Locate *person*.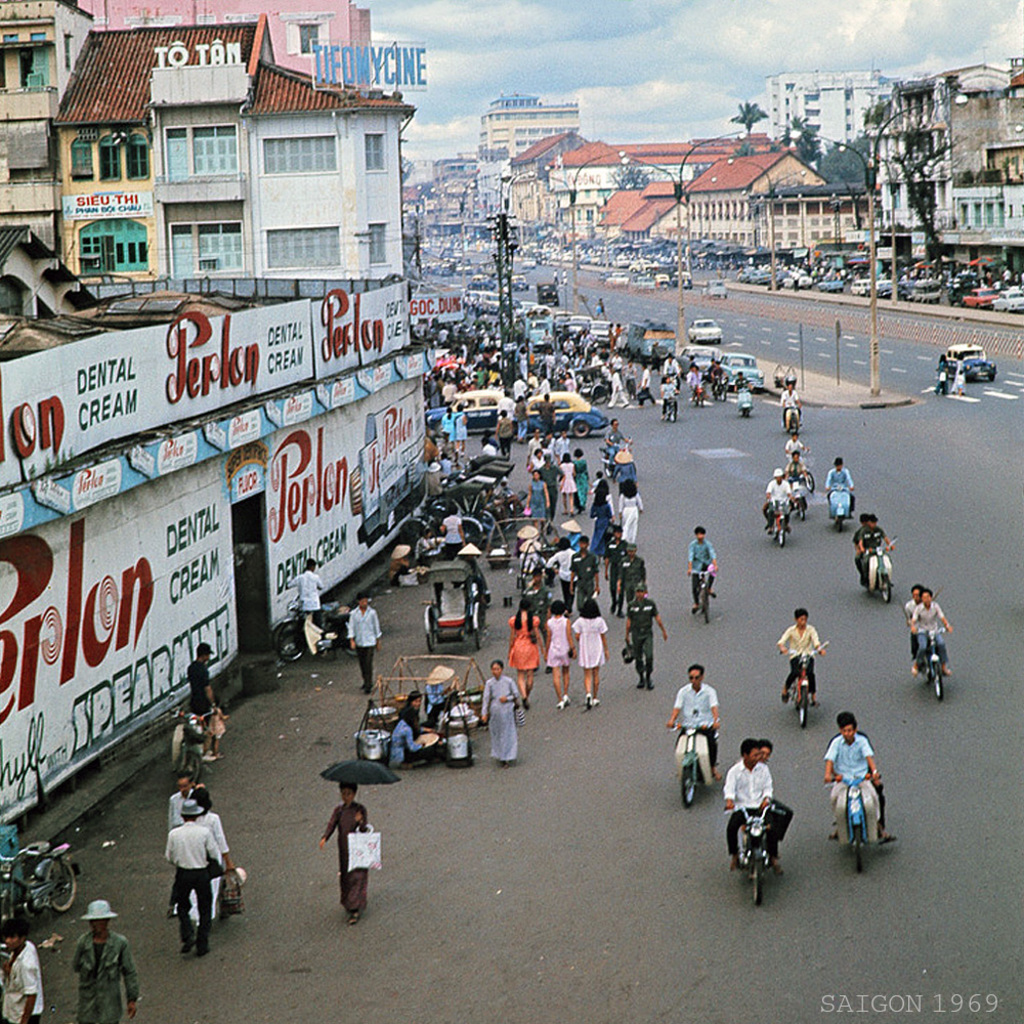
Bounding box: x1=757, y1=737, x2=796, y2=844.
